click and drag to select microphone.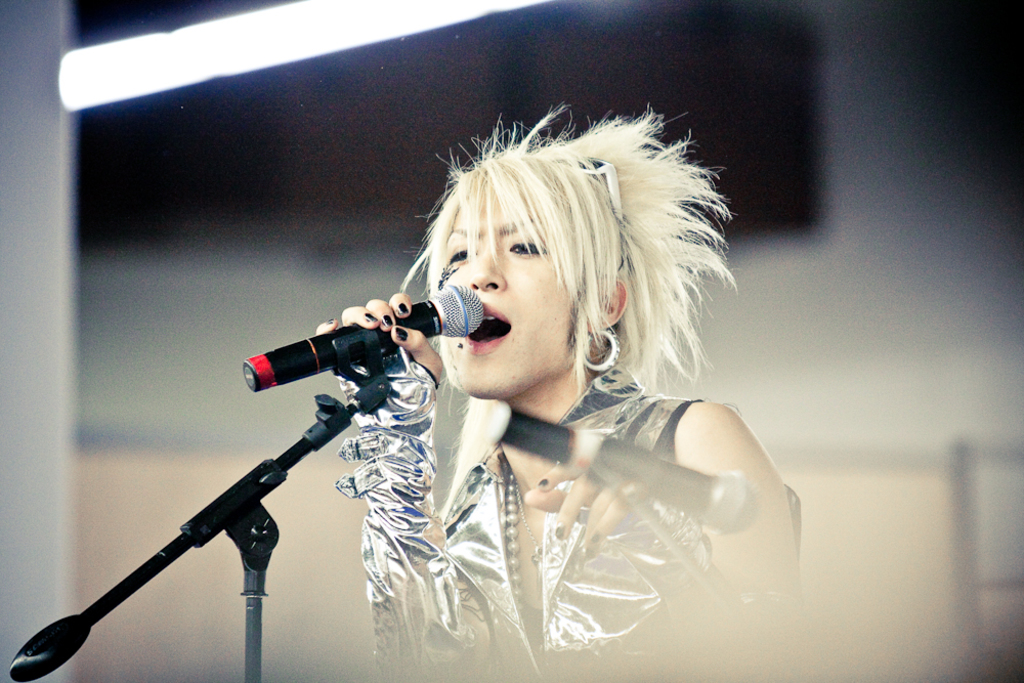
Selection: 488,392,774,542.
